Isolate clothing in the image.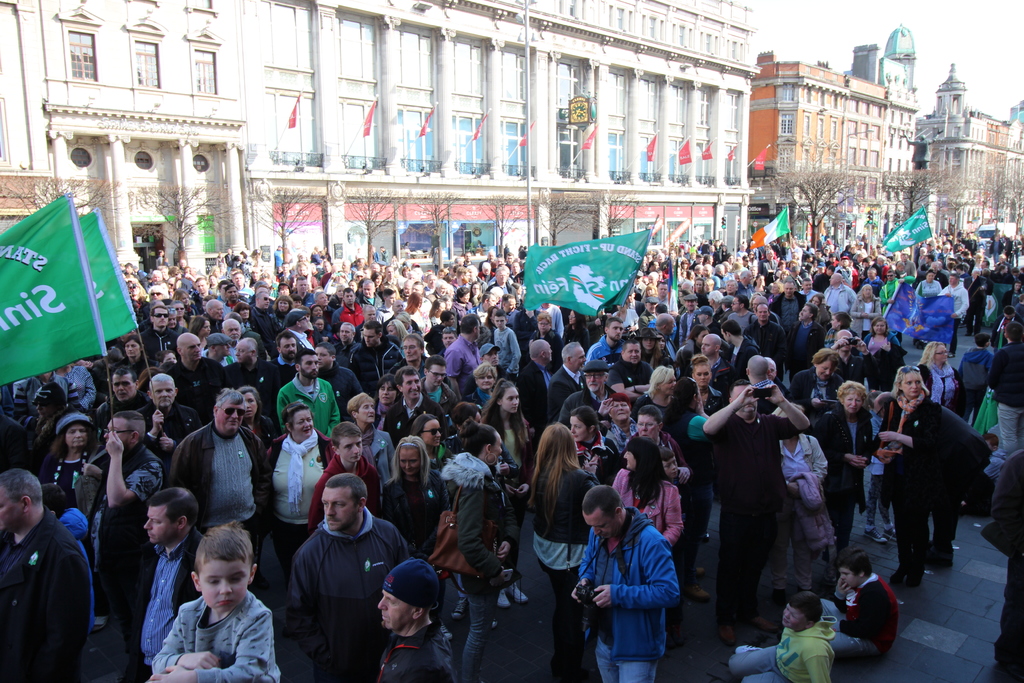
Isolated region: [x1=932, y1=400, x2=983, y2=567].
